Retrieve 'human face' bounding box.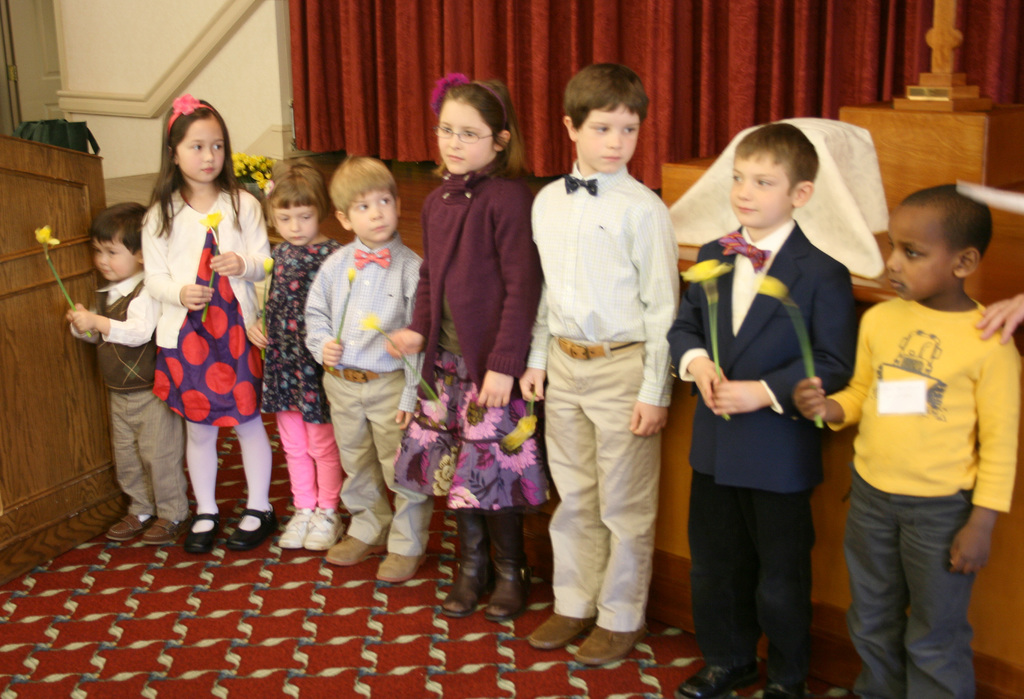
Bounding box: <region>581, 102, 636, 171</region>.
